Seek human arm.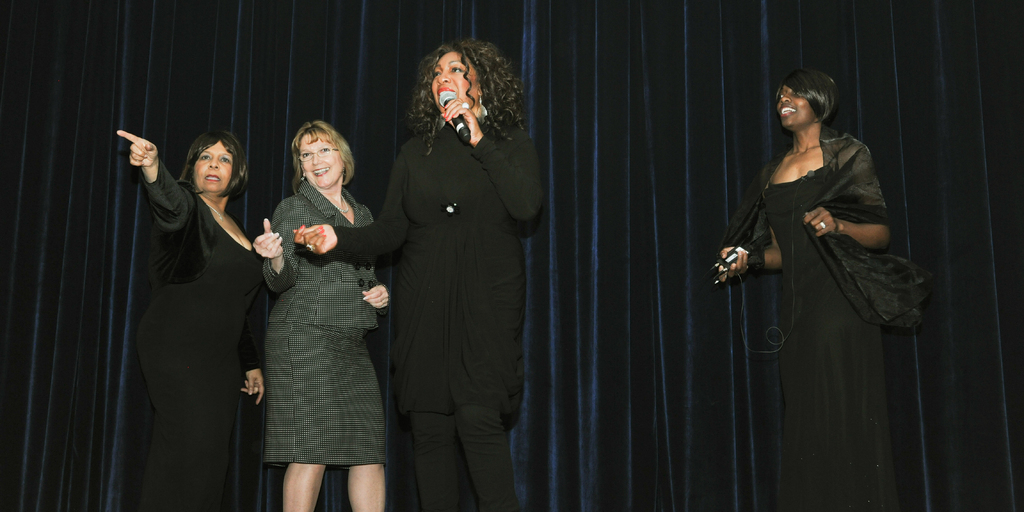
bbox=(362, 282, 387, 312).
